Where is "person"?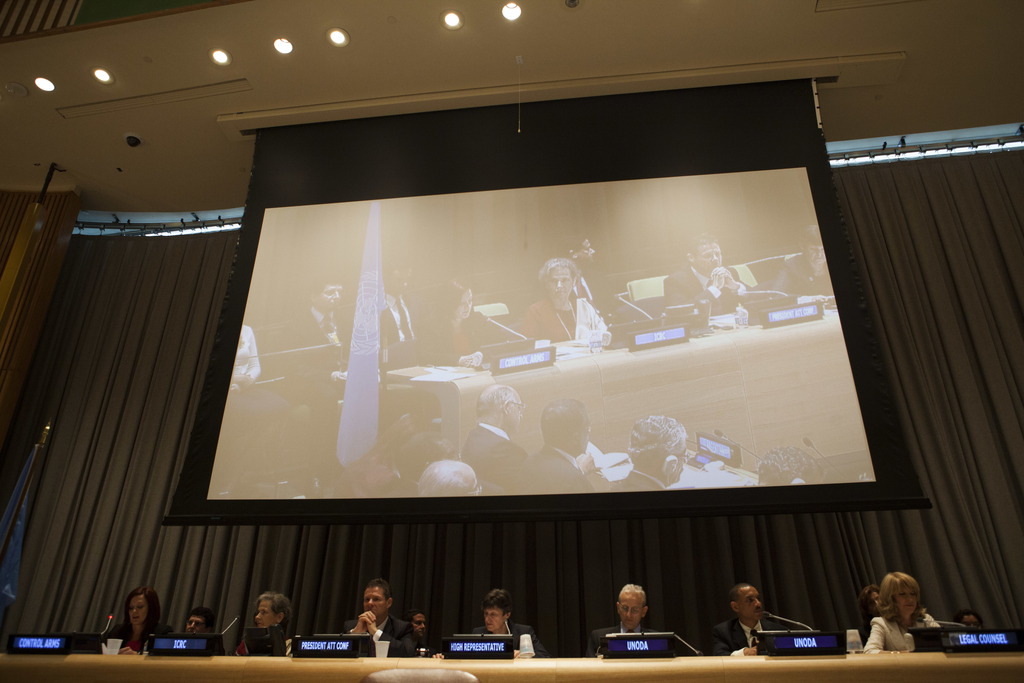
pyautogui.locateOnScreen(399, 600, 448, 652).
